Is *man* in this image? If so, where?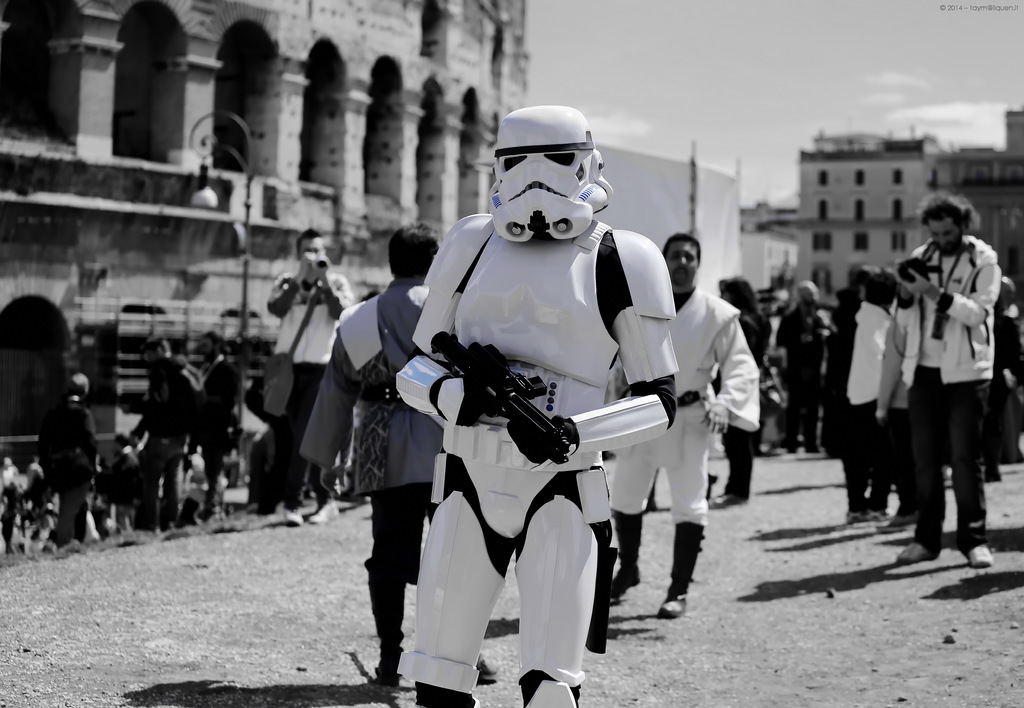
Yes, at [left=188, top=330, right=243, bottom=529].
